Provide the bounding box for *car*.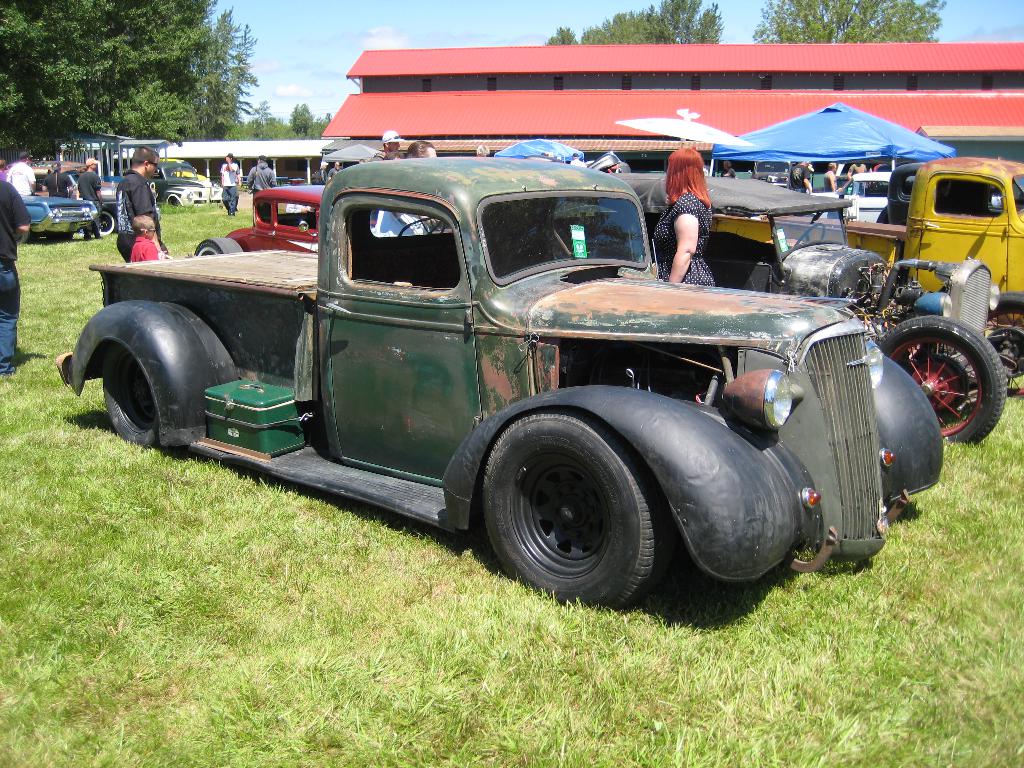
{"left": 76, "top": 132, "right": 954, "bottom": 626}.
